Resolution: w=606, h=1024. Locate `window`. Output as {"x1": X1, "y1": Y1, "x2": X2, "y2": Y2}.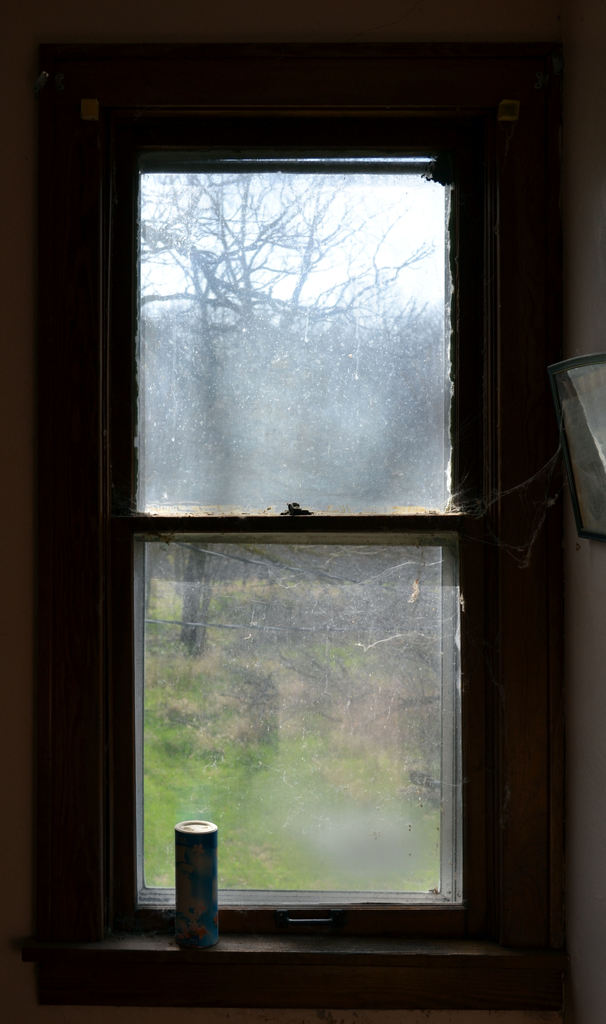
{"x1": 68, "y1": 95, "x2": 552, "y2": 967}.
